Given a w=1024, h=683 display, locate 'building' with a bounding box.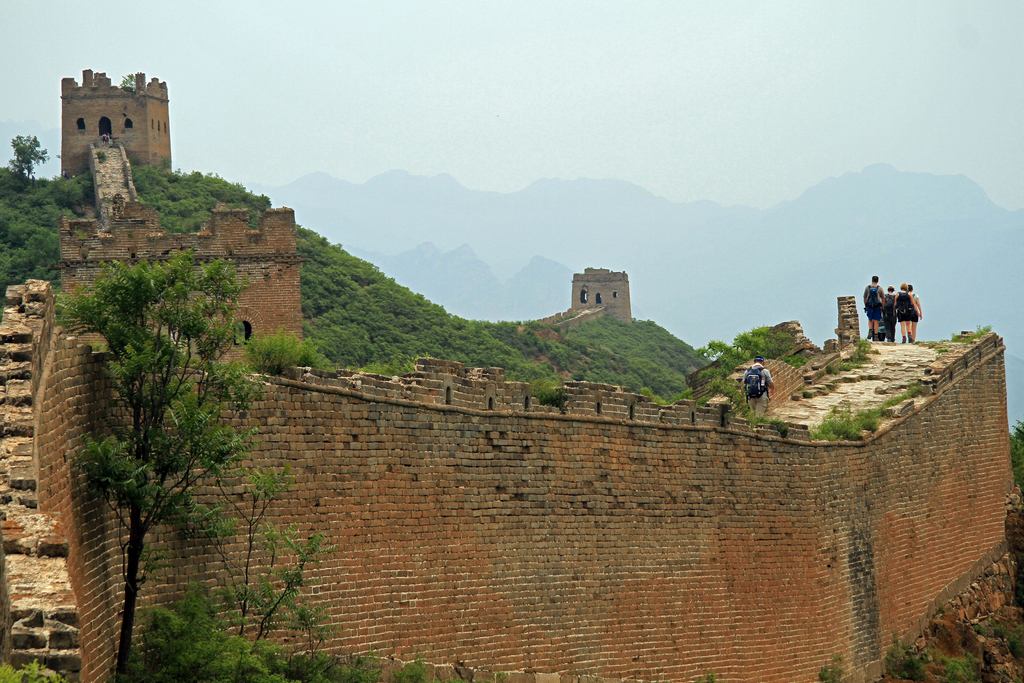
Located: (569,263,630,320).
